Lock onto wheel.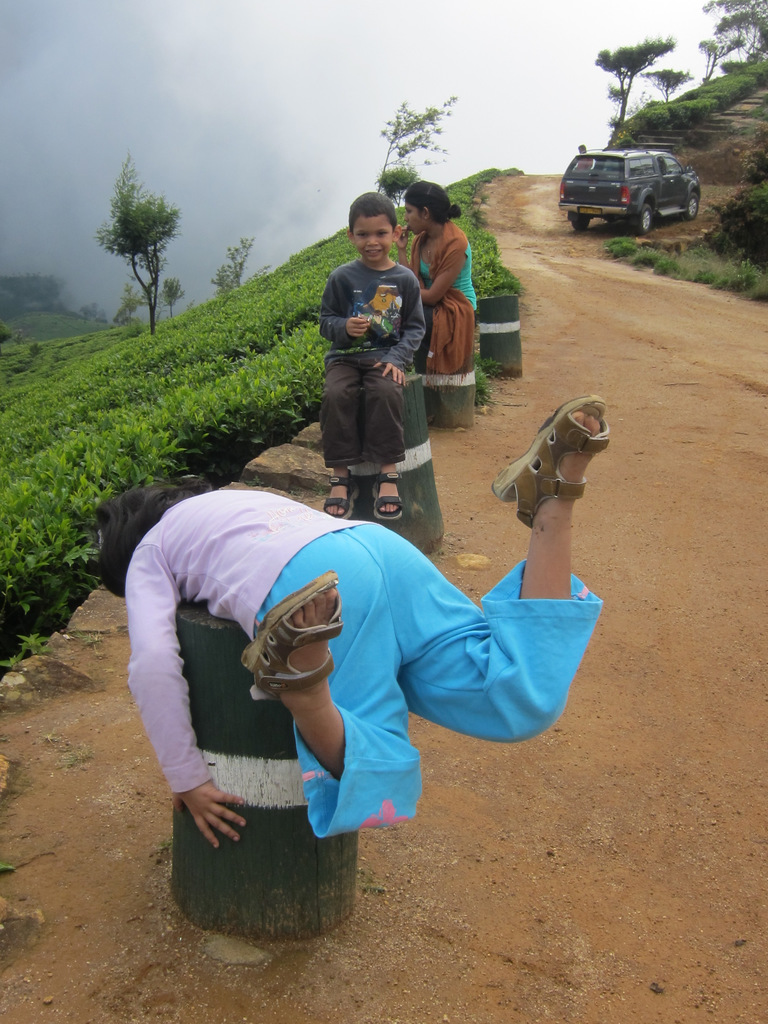
Locked: <region>682, 191, 701, 221</region>.
